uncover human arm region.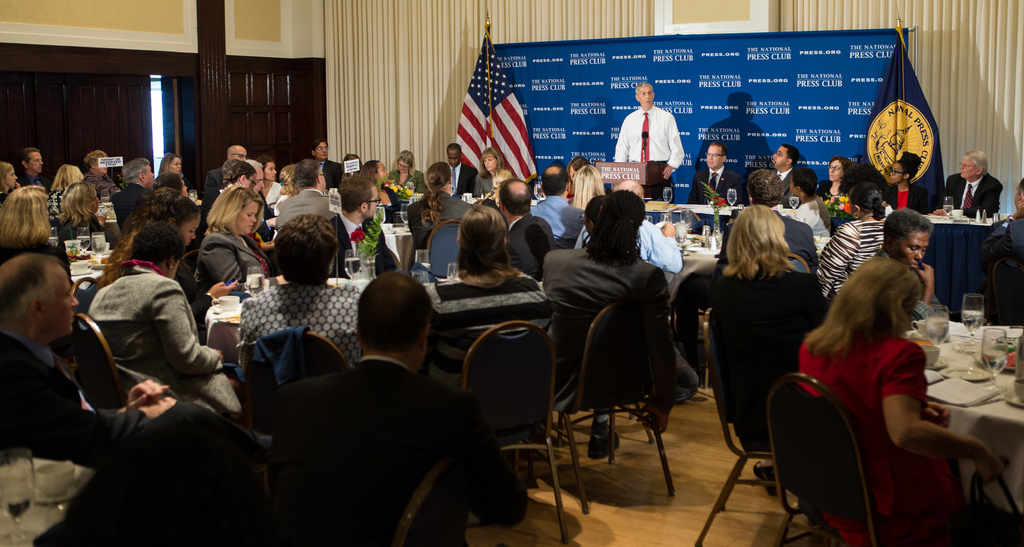
Uncovered: <bbox>114, 371, 168, 409</bbox>.
